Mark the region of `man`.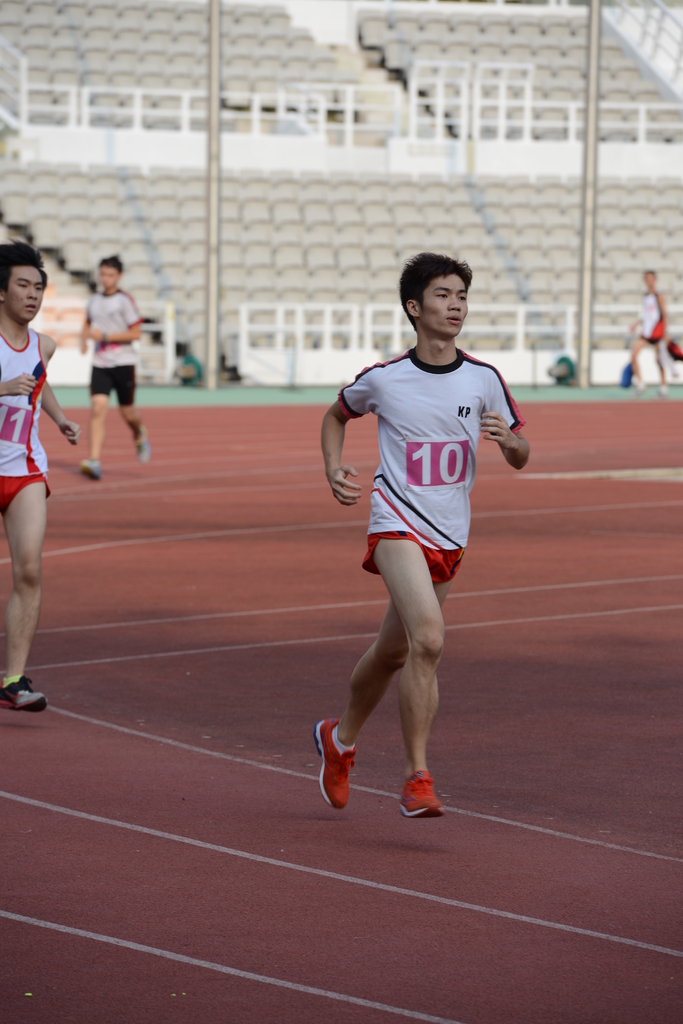
Region: pyautogui.locateOnScreen(315, 225, 520, 815).
